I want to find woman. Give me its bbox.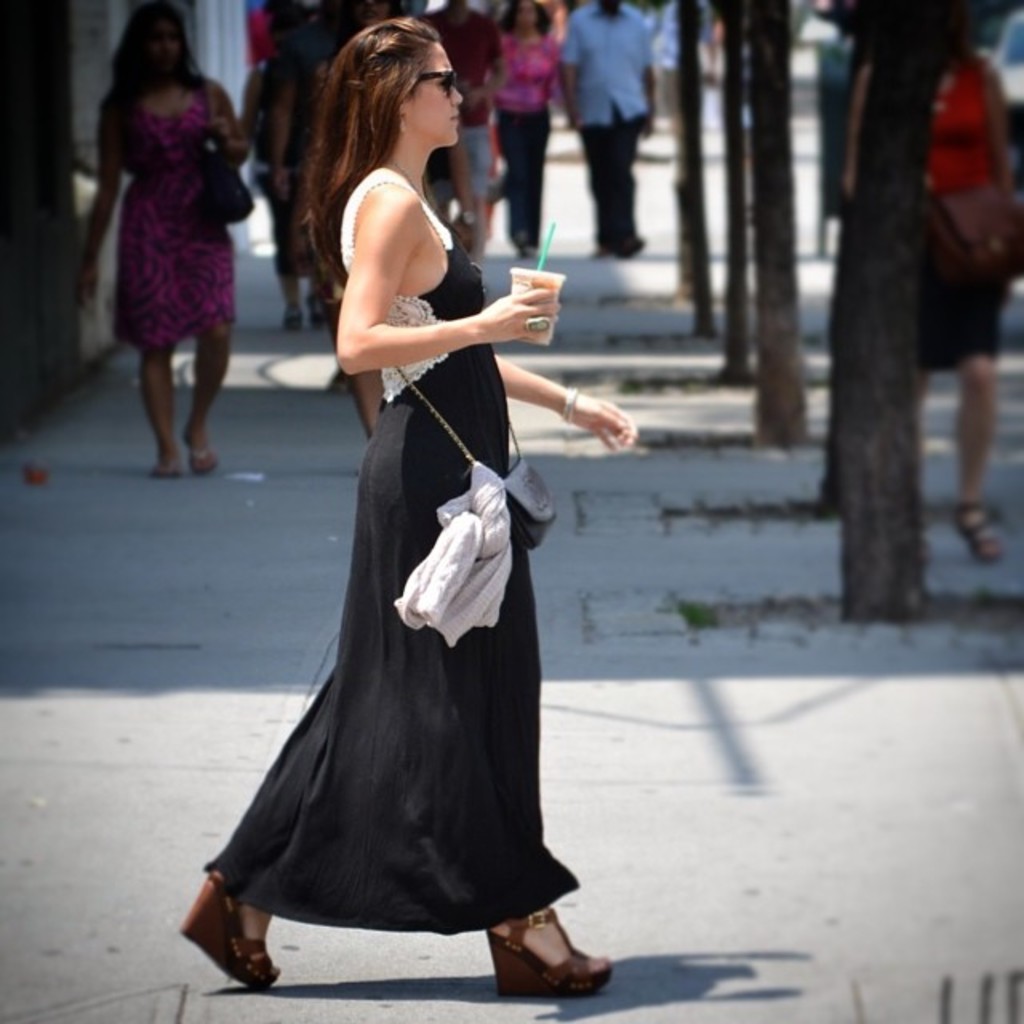
x1=482 y1=0 x2=557 y2=267.
